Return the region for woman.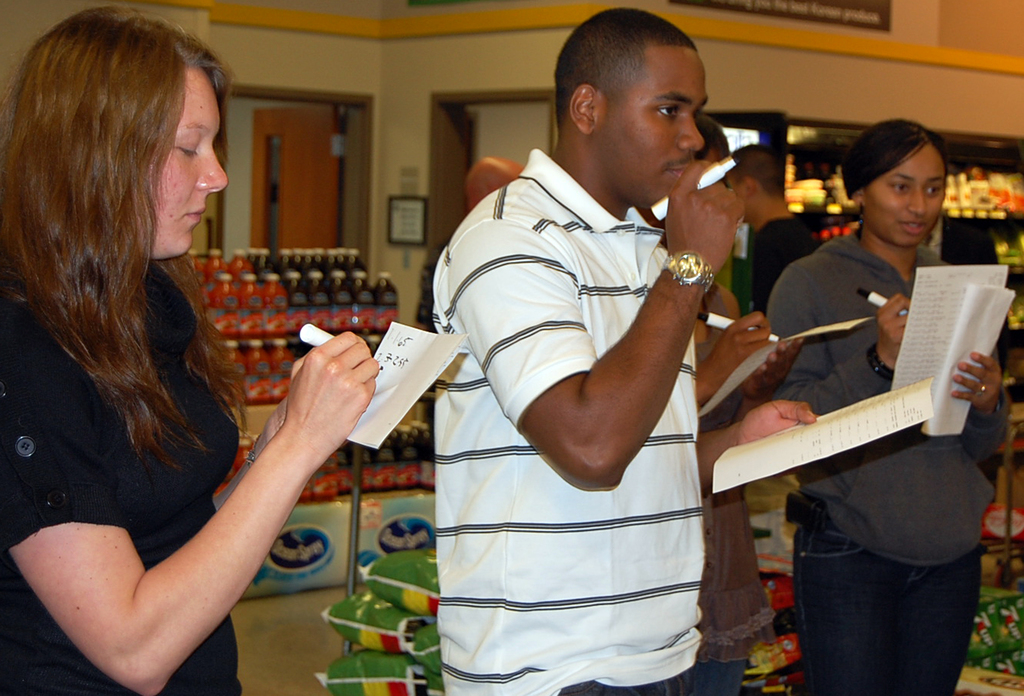
pyautogui.locateOnScreen(769, 117, 1009, 695).
